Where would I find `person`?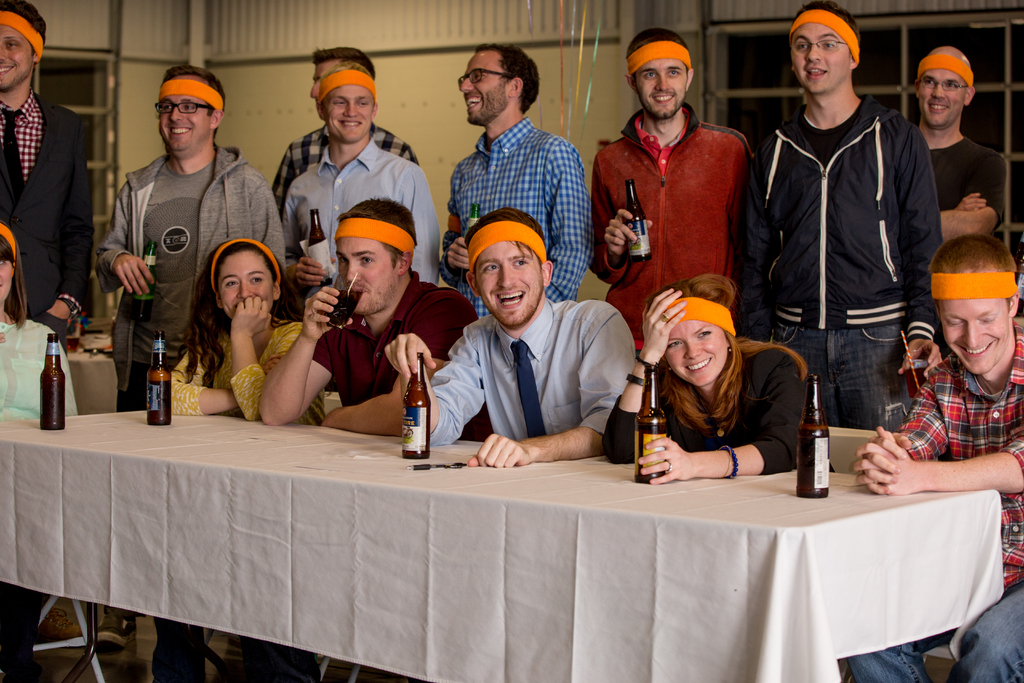
At [left=383, top=208, right=637, bottom=466].
